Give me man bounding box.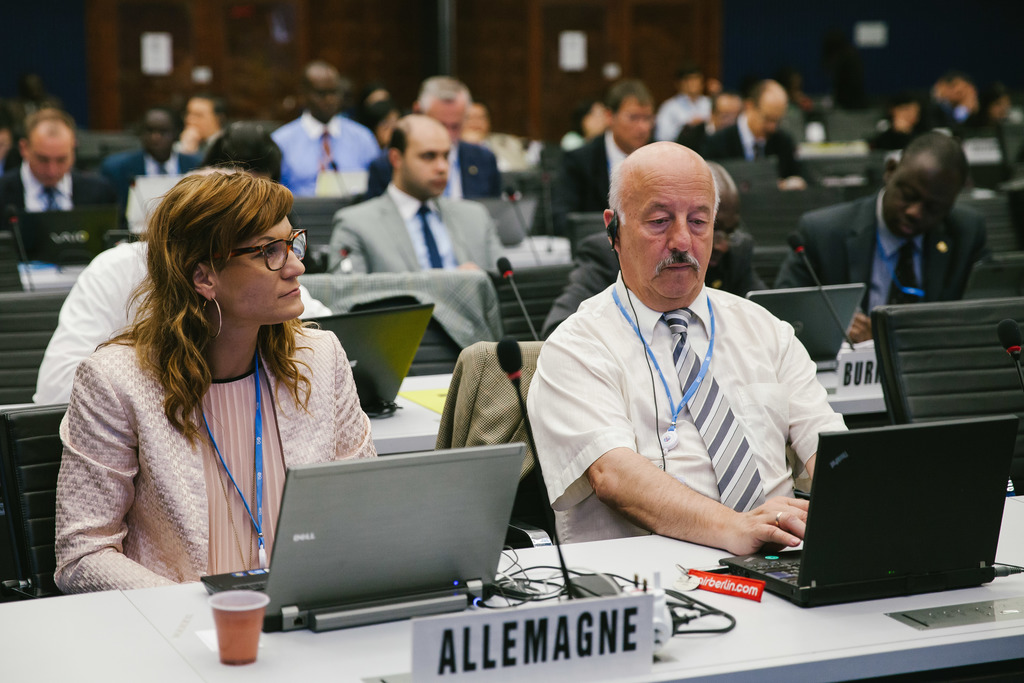
{"x1": 675, "y1": 92, "x2": 748, "y2": 143}.
